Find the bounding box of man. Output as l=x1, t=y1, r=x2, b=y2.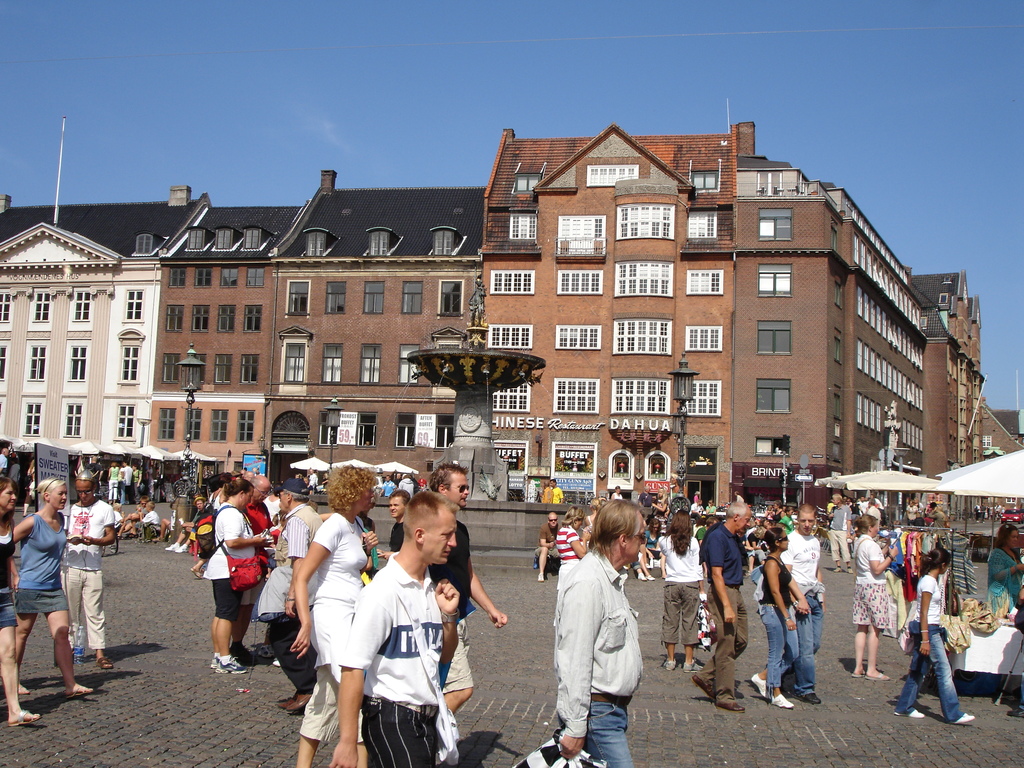
l=692, t=515, r=721, b=579.
